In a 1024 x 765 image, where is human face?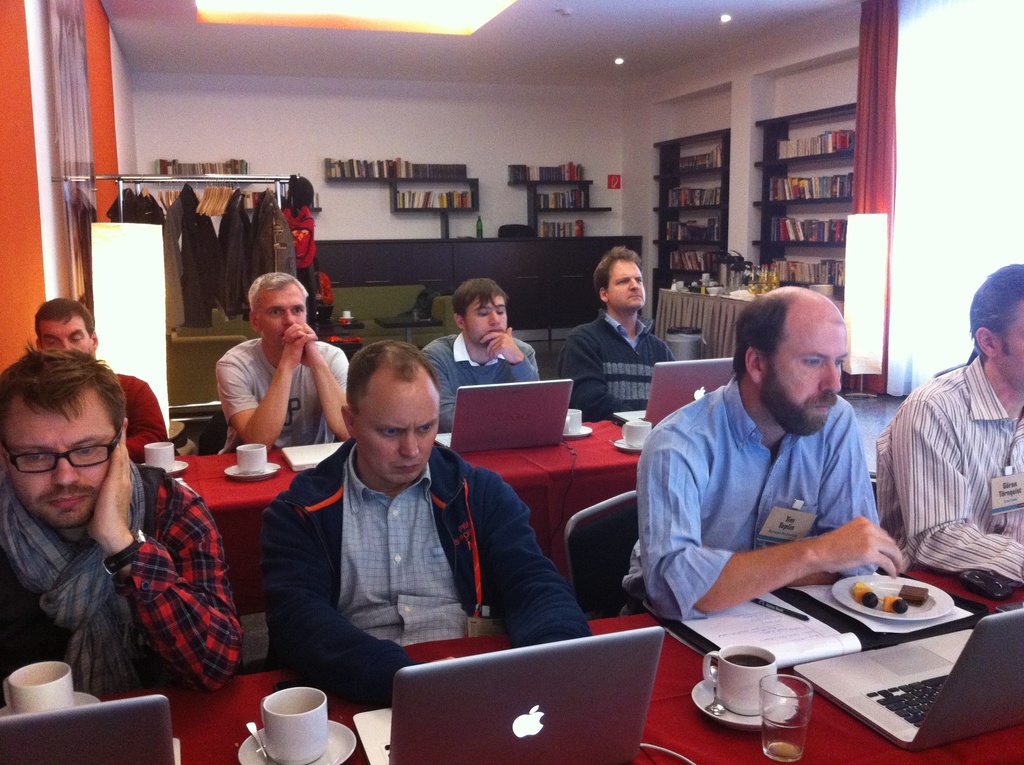
758/312/849/437.
